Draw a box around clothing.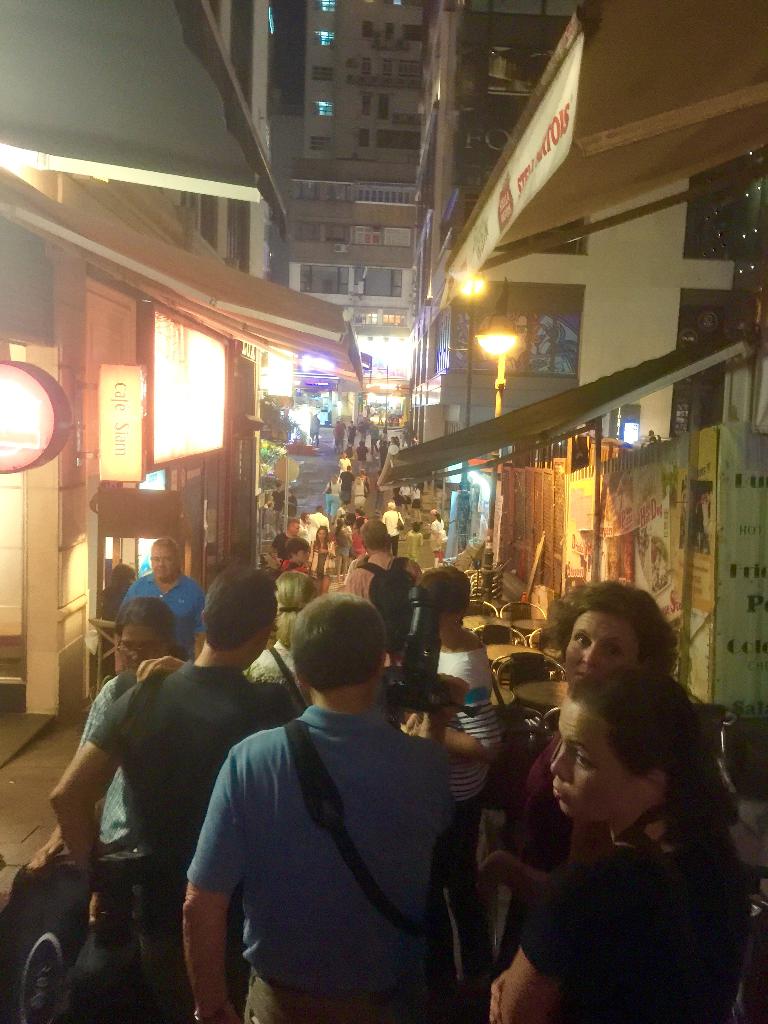
499 728 611 952.
